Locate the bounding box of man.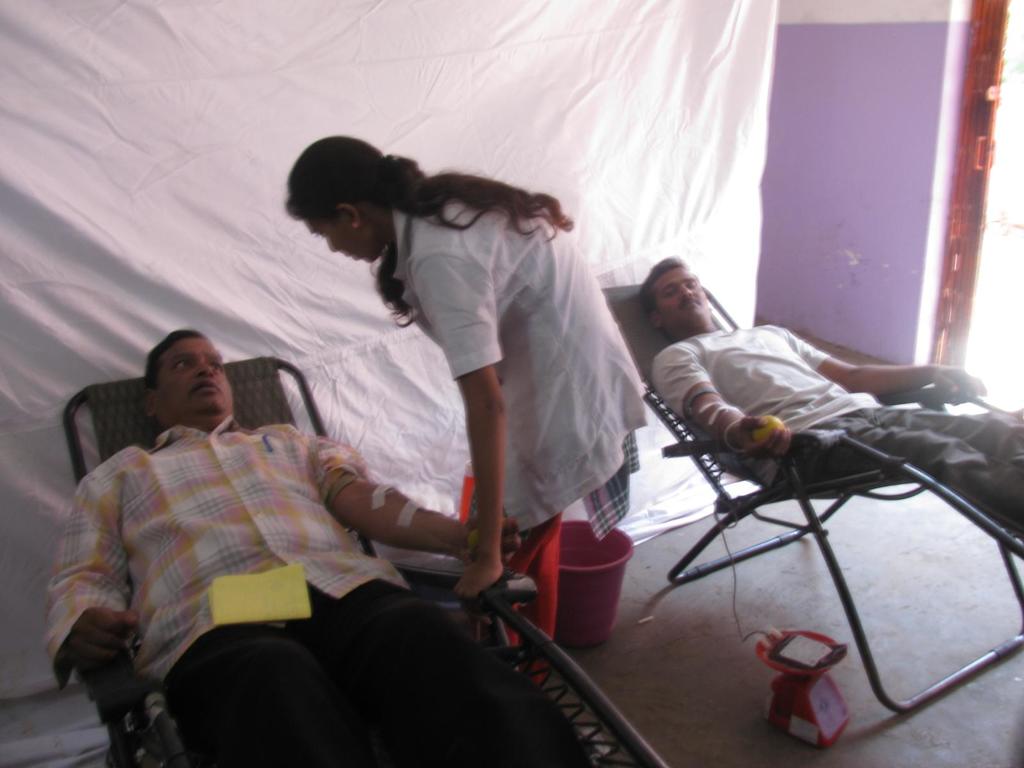
Bounding box: box(45, 324, 522, 767).
